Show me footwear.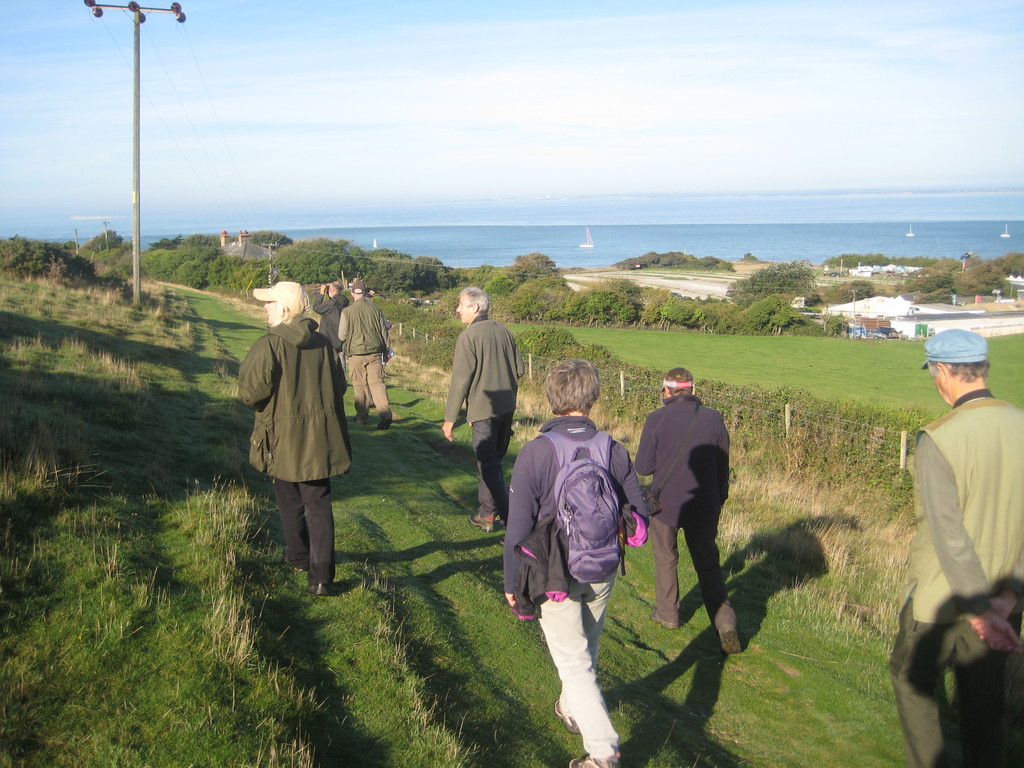
footwear is here: BBox(468, 508, 495, 536).
